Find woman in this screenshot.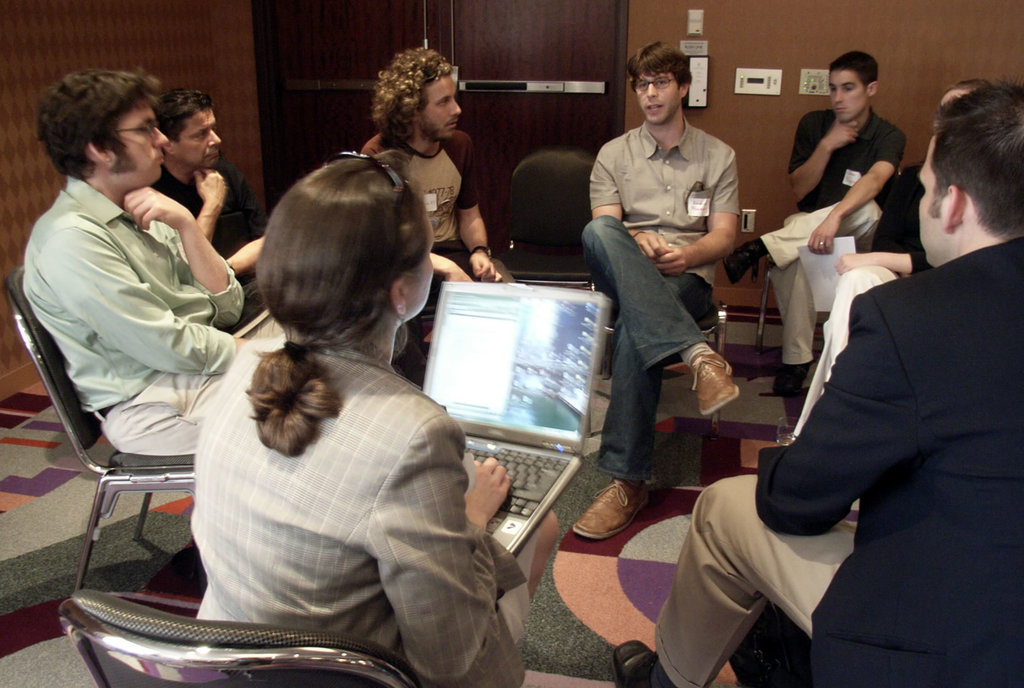
The bounding box for woman is [left=150, top=140, right=504, bottom=663].
